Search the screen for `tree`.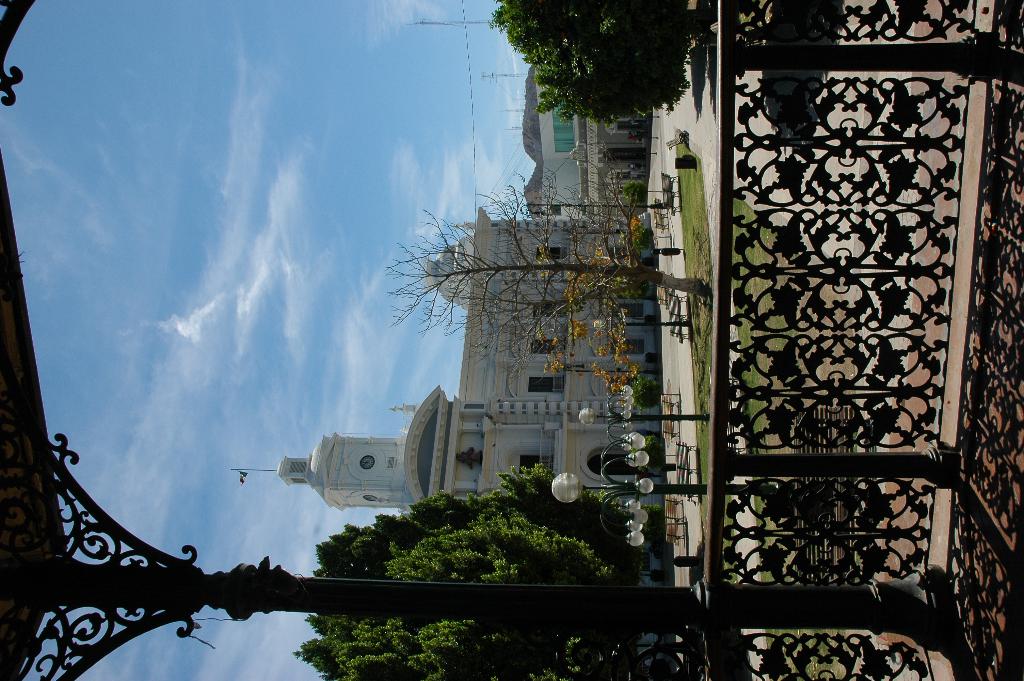
Found at x1=483, y1=0, x2=719, y2=124.
